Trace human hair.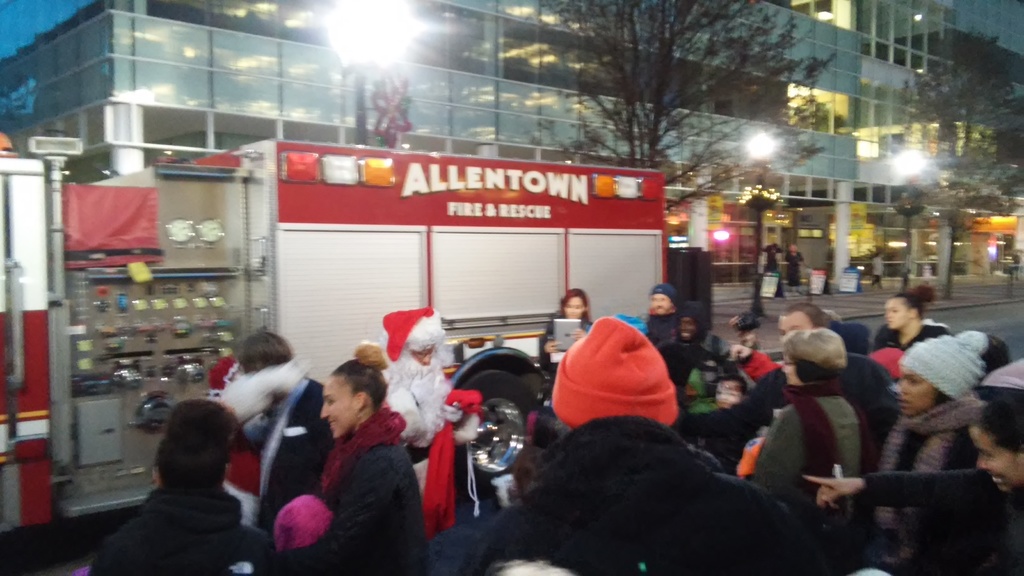
Traced to (x1=970, y1=387, x2=1023, y2=456).
